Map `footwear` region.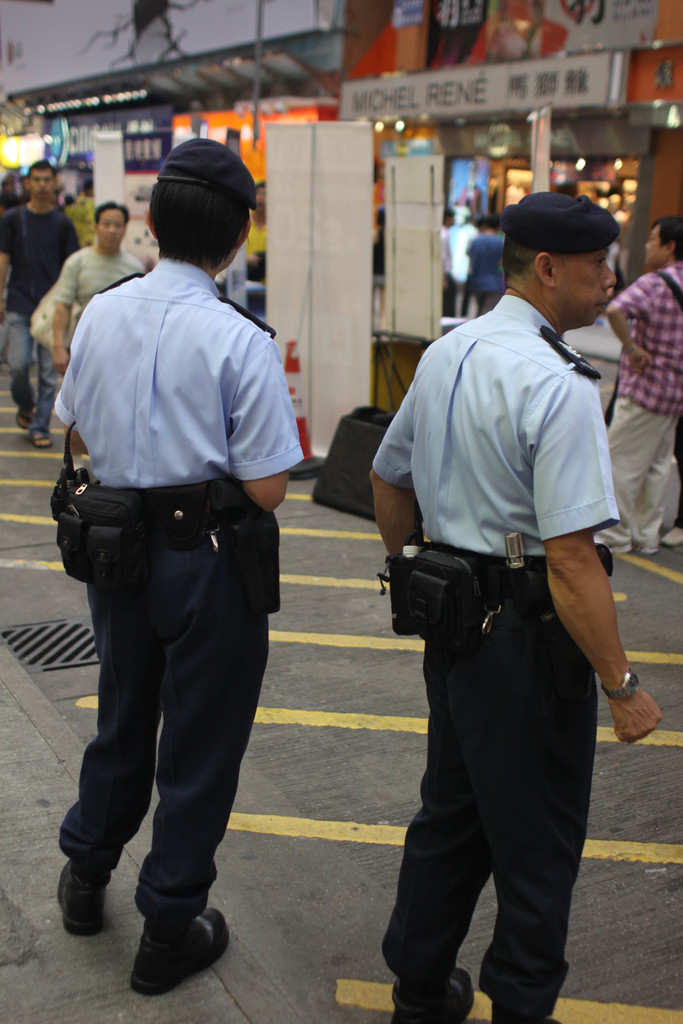
Mapped to BBox(611, 543, 632, 555).
